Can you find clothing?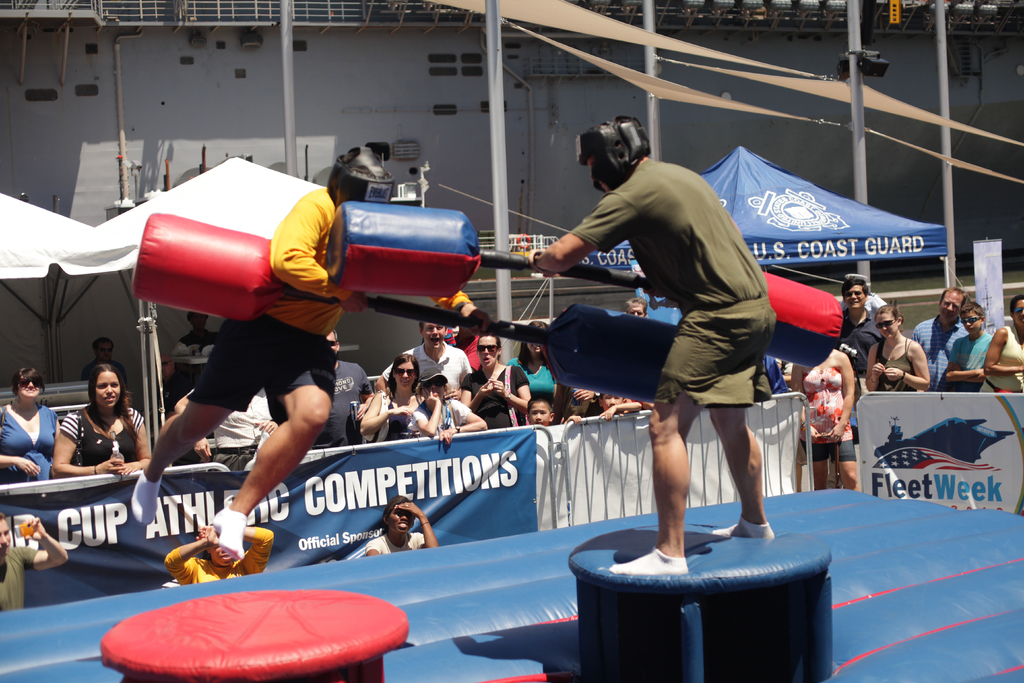
Yes, bounding box: [376,395,420,448].
